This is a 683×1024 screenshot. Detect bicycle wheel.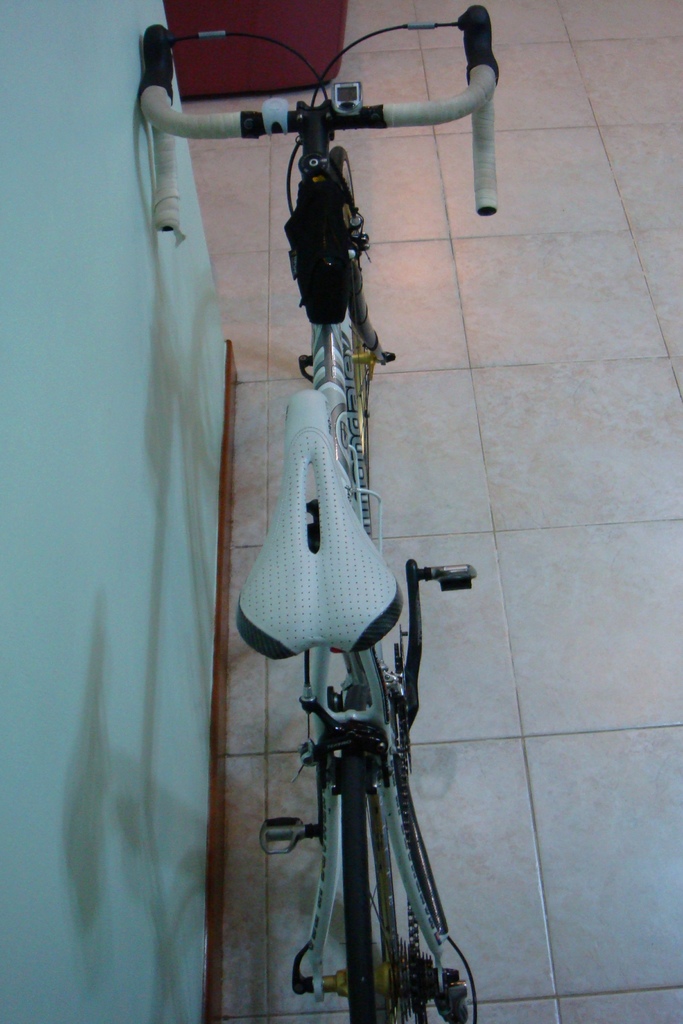
BBox(293, 696, 450, 983).
